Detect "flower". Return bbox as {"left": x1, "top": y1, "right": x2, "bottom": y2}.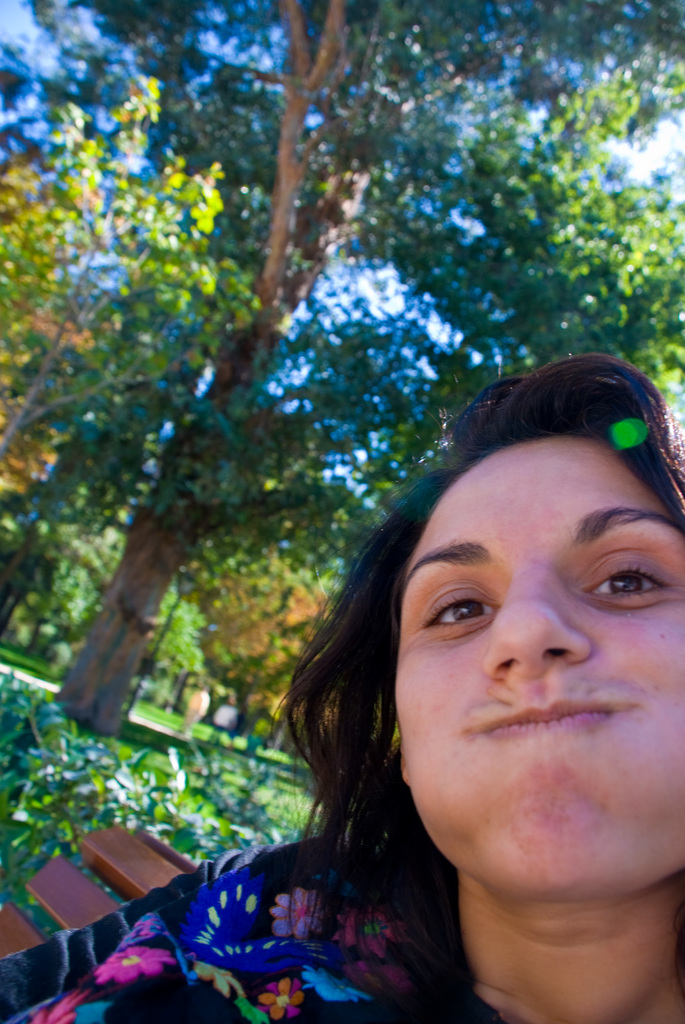
{"left": 91, "top": 944, "right": 175, "bottom": 981}.
